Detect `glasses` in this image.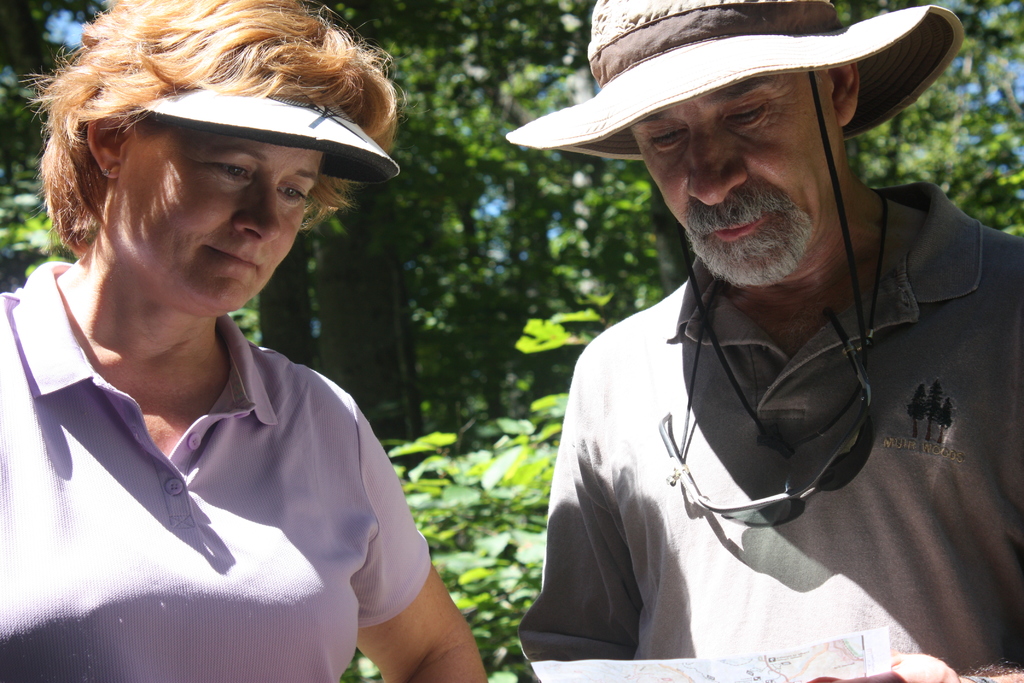
Detection: 650,300,881,532.
